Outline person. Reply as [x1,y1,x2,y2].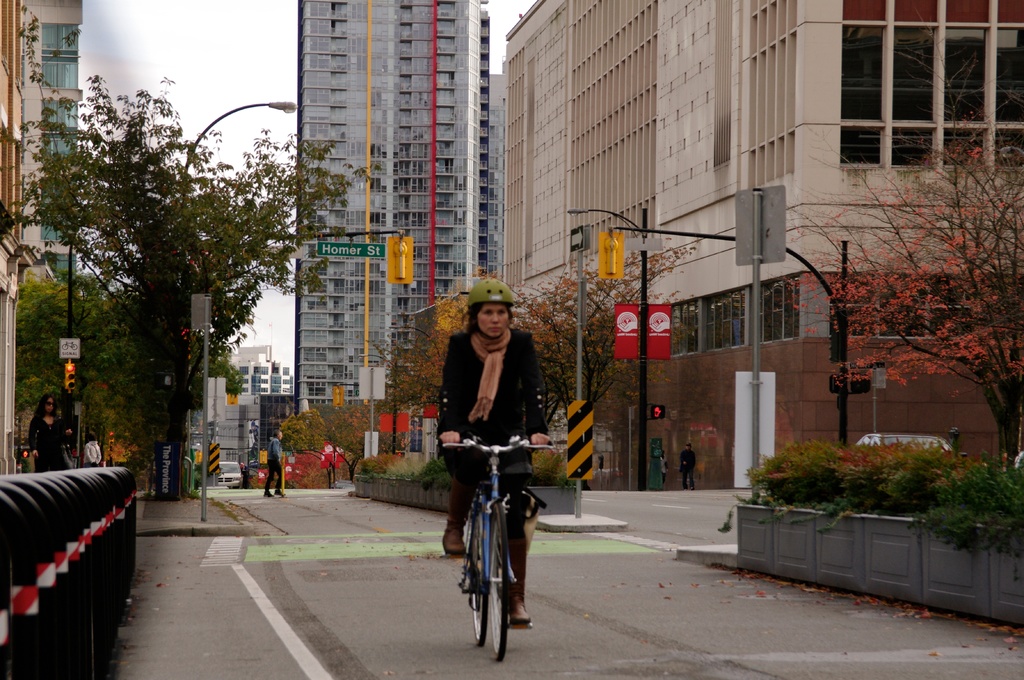
[263,425,287,496].
